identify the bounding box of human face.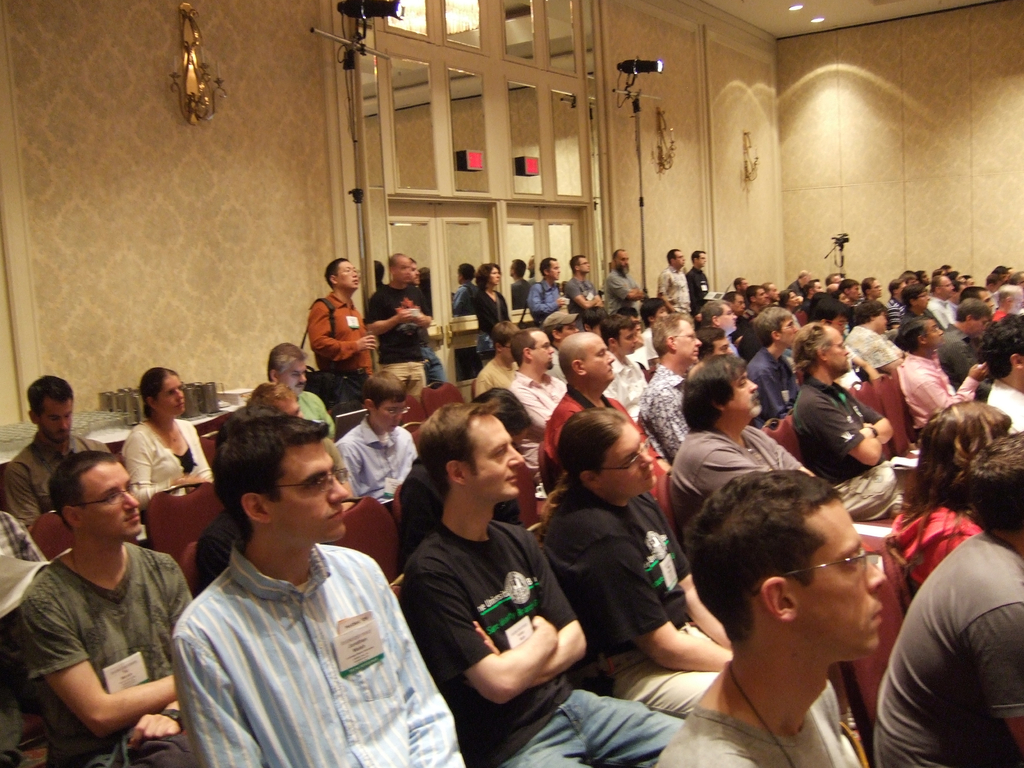
bbox(920, 319, 942, 348).
